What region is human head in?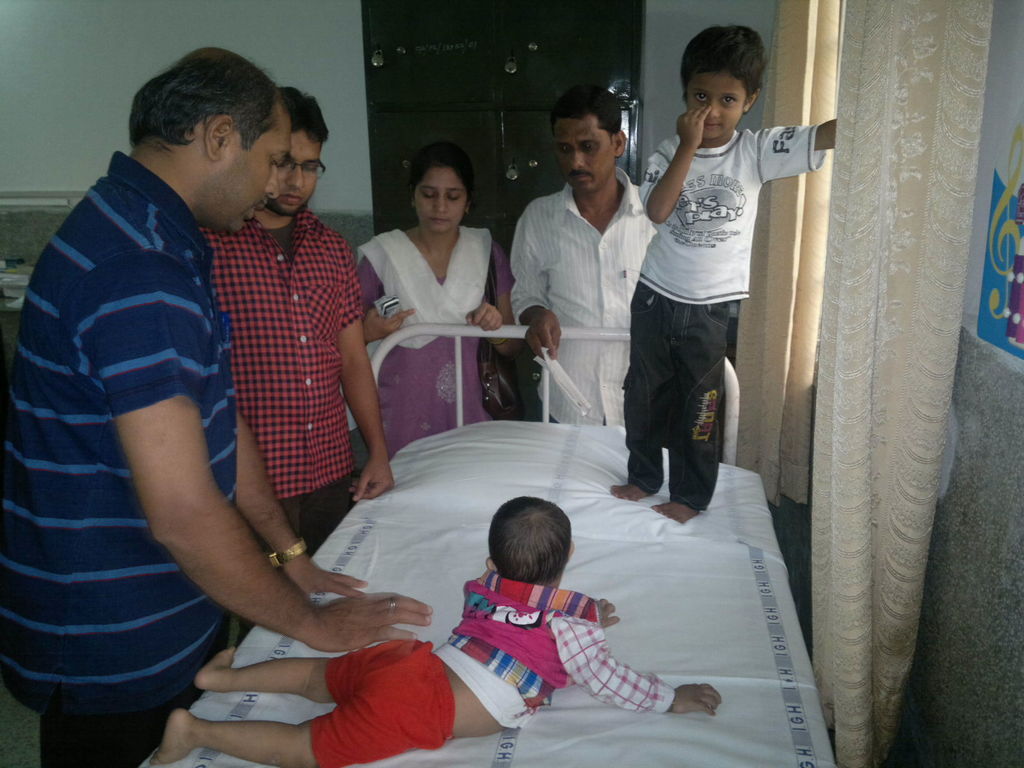
region(678, 19, 761, 142).
